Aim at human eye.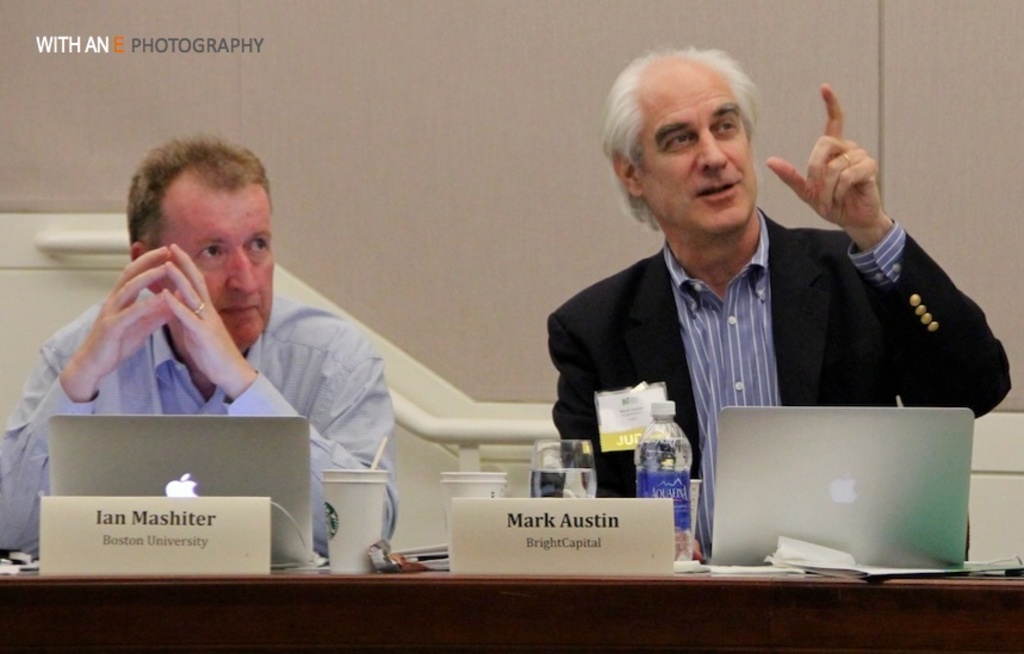
Aimed at 193, 243, 226, 263.
